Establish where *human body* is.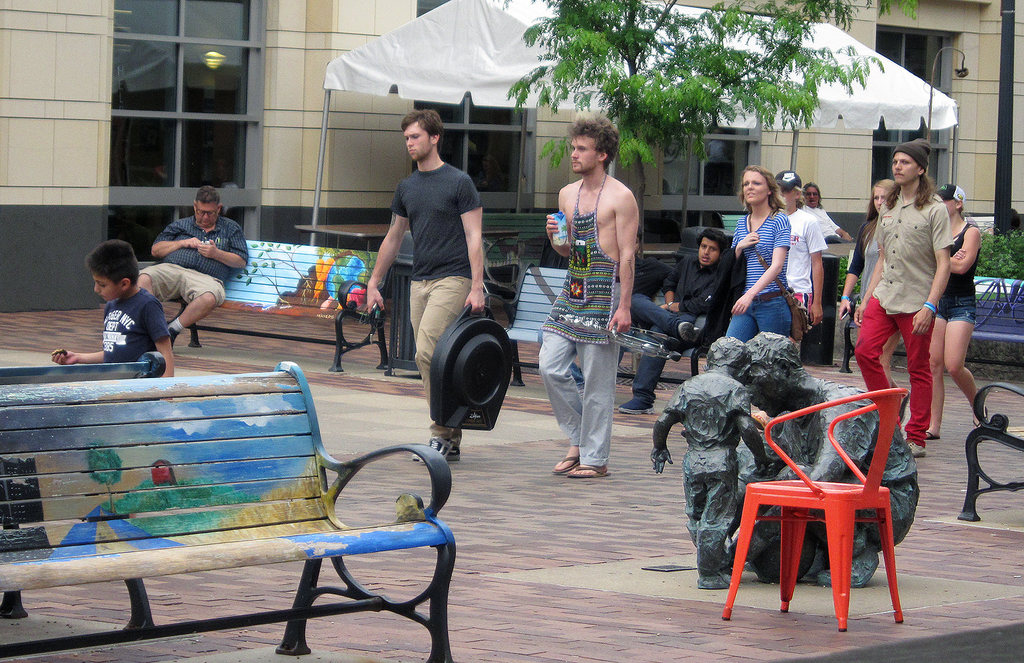
Established at 366:158:493:469.
